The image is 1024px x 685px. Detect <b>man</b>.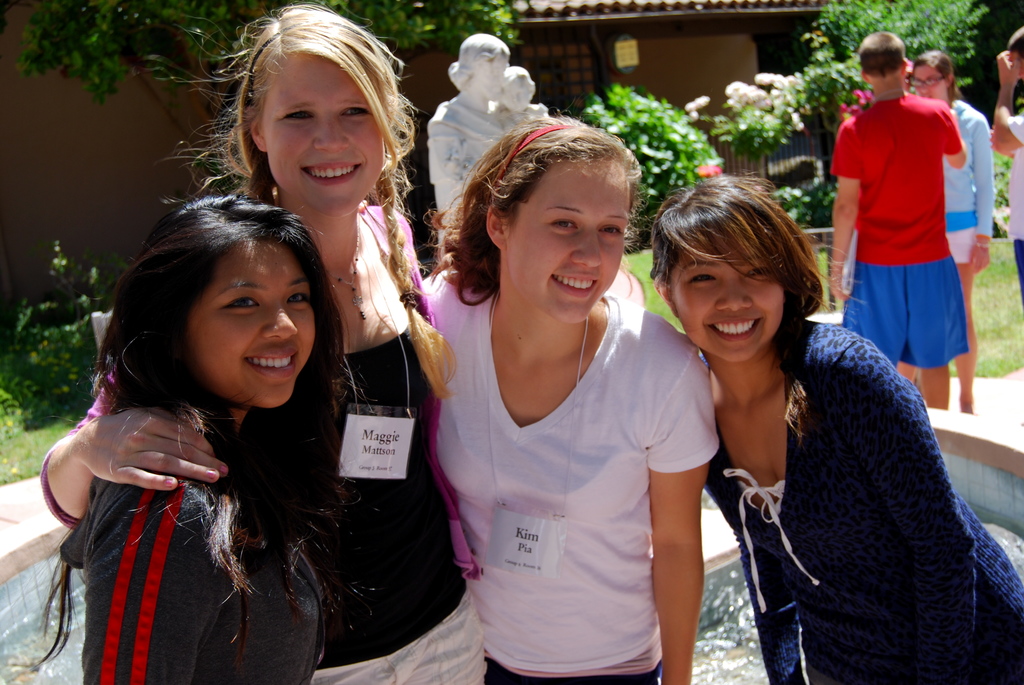
Detection: select_region(824, 27, 968, 406).
